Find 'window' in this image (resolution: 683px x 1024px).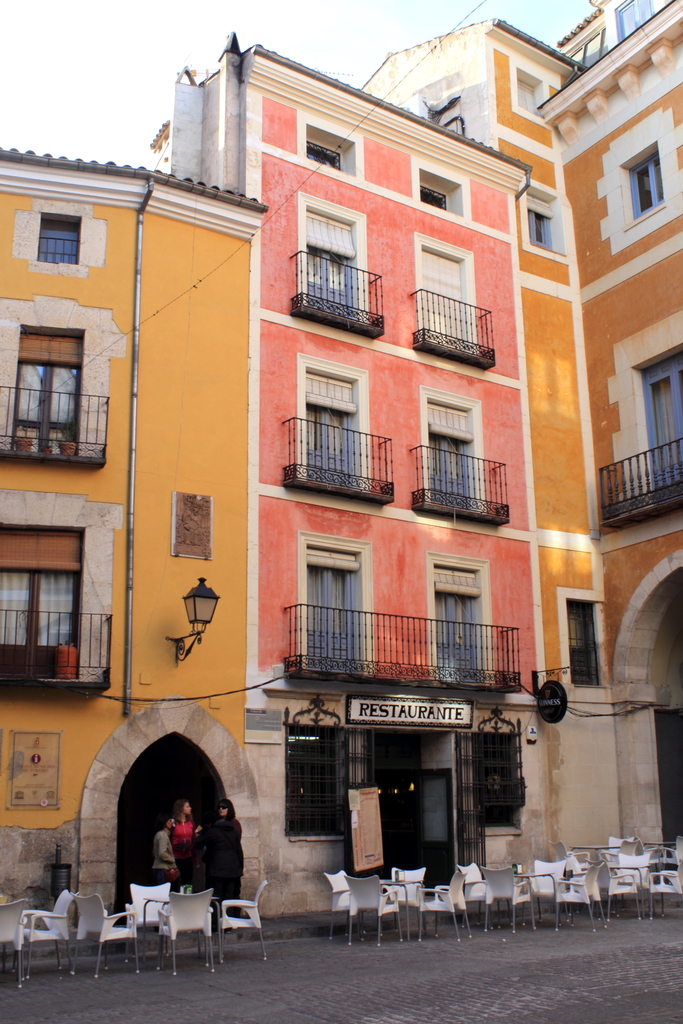
(279, 698, 354, 843).
